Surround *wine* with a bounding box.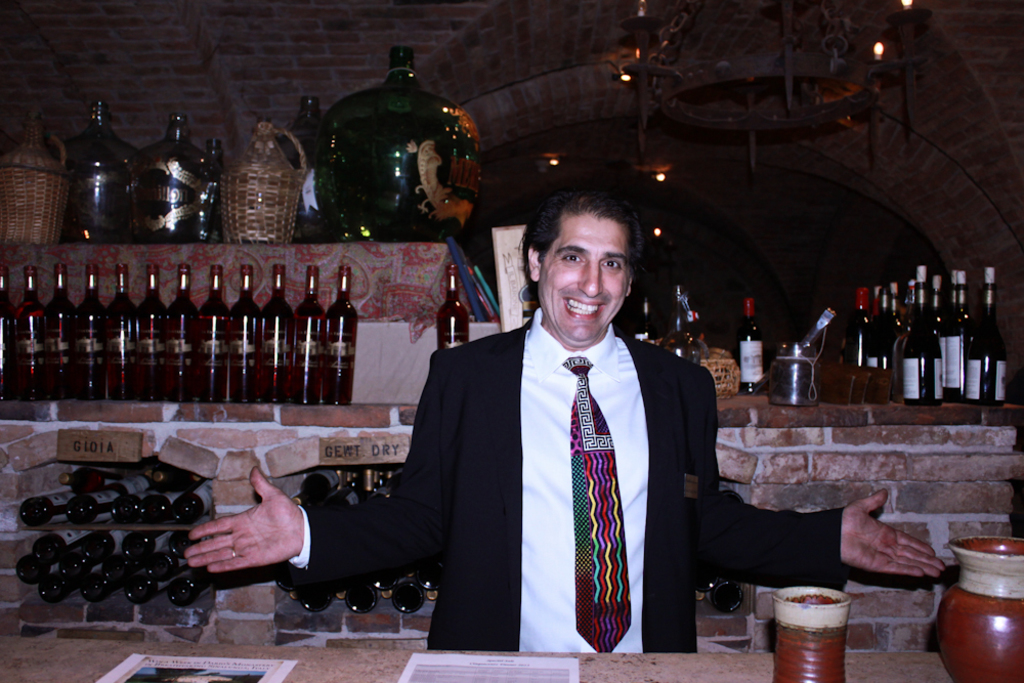
[x1=70, y1=270, x2=105, y2=401].
